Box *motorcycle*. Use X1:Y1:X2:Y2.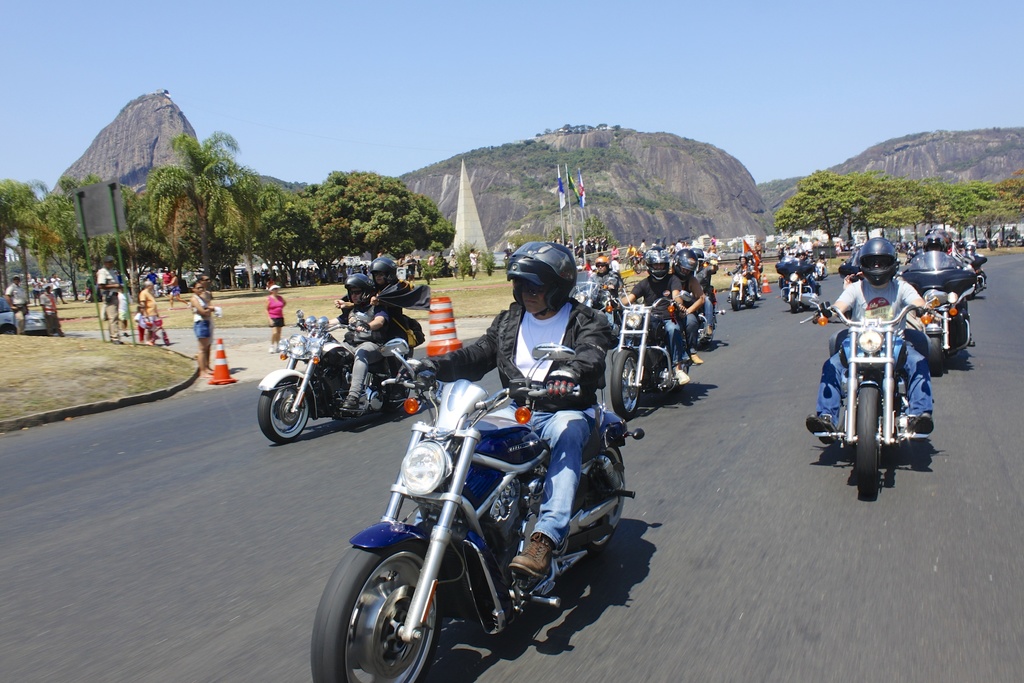
775:269:814:311.
